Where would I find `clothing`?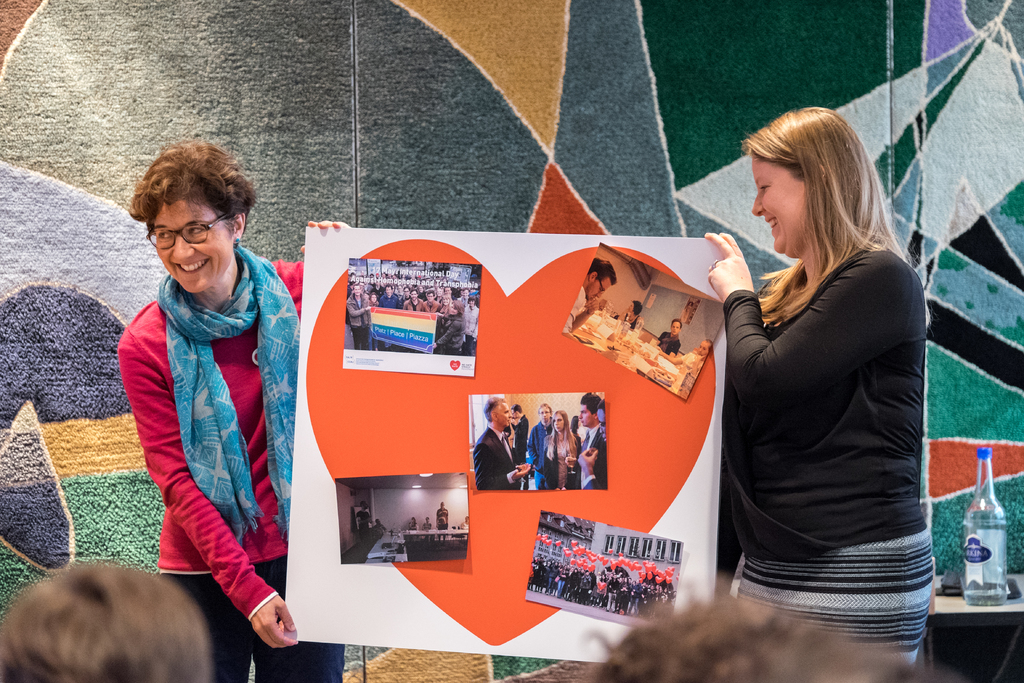
At bbox=[712, 231, 937, 663].
